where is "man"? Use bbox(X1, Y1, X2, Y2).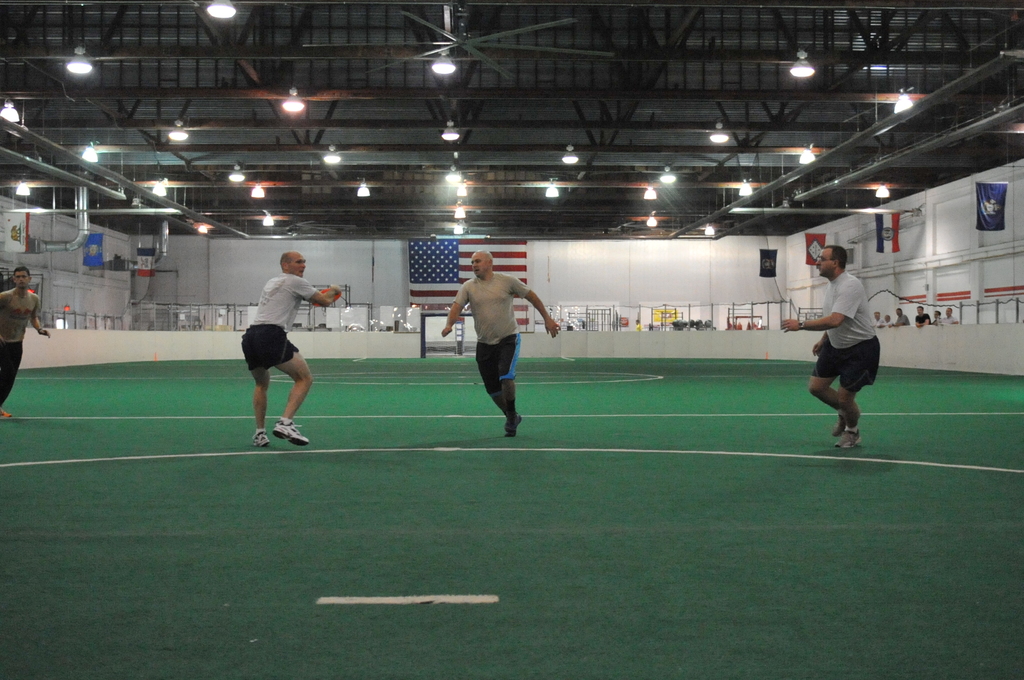
bbox(447, 253, 550, 442).
